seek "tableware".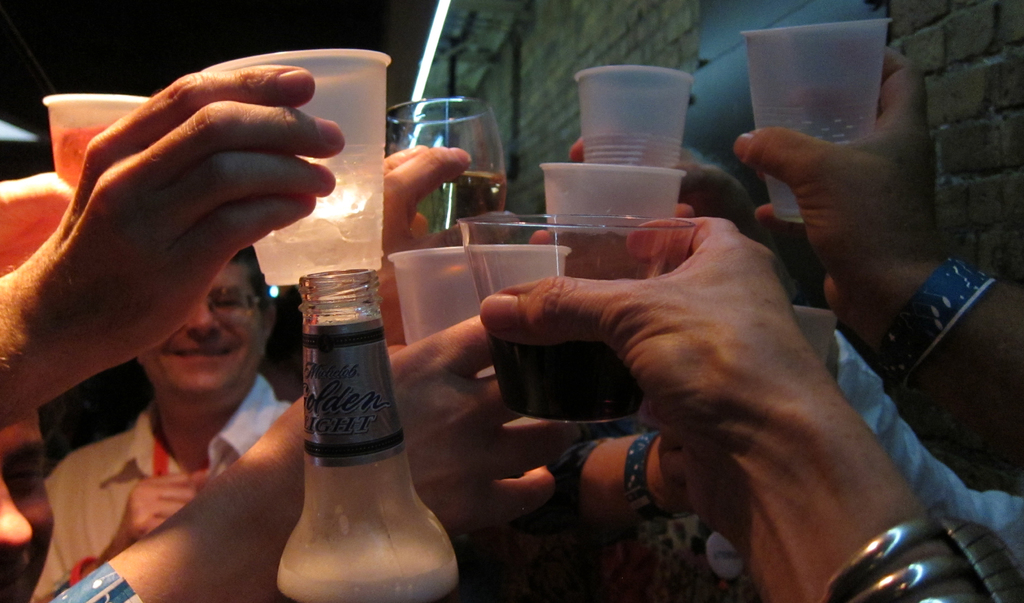
l=787, t=306, r=842, b=372.
